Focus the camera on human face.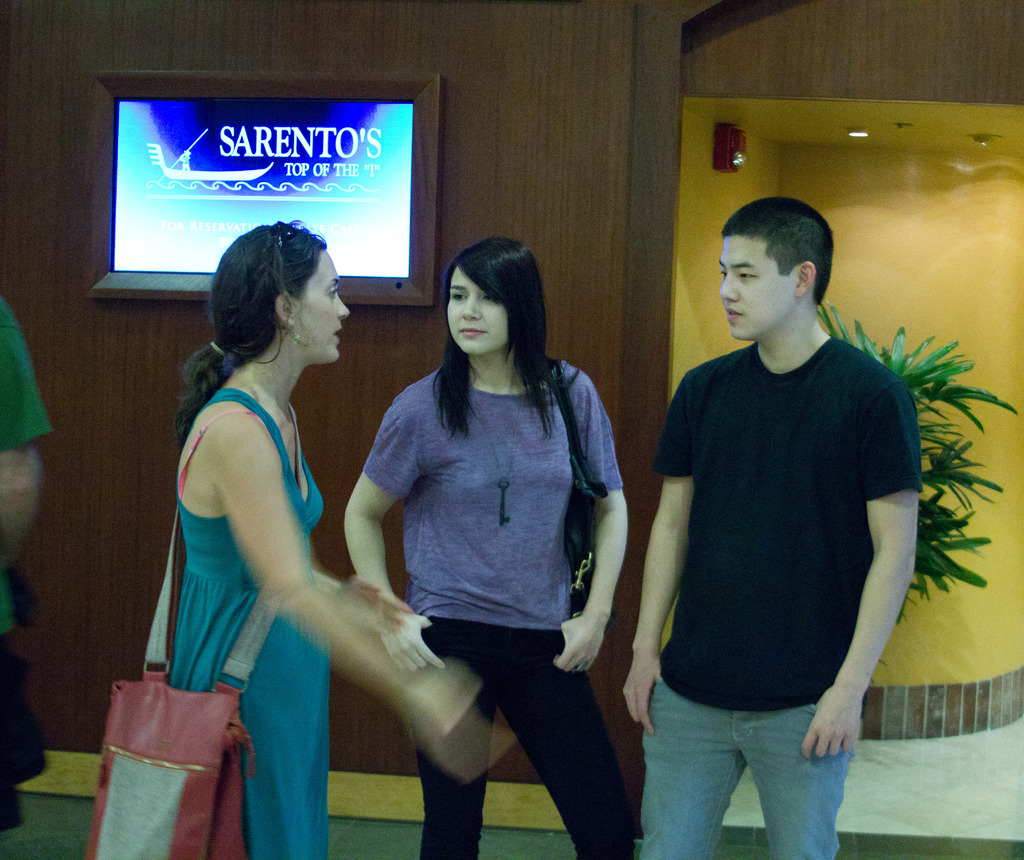
Focus region: Rect(291, 247, 353, 359).
